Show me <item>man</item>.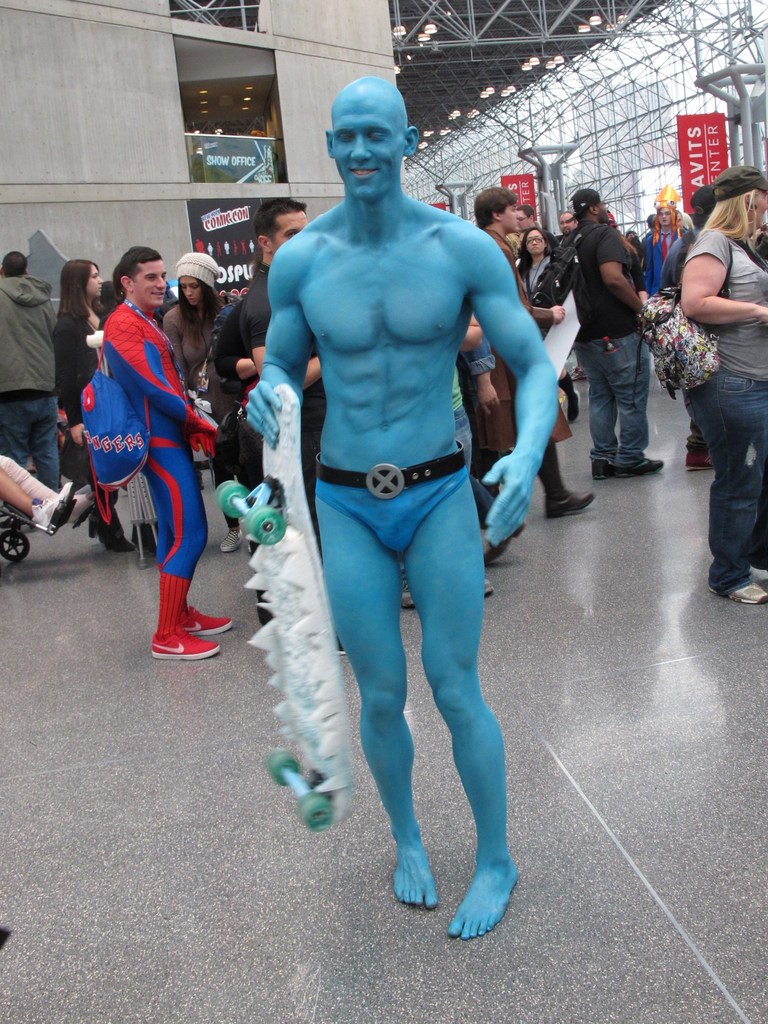
<item>man</item> is here: <box>0,252,59,493</box>.
